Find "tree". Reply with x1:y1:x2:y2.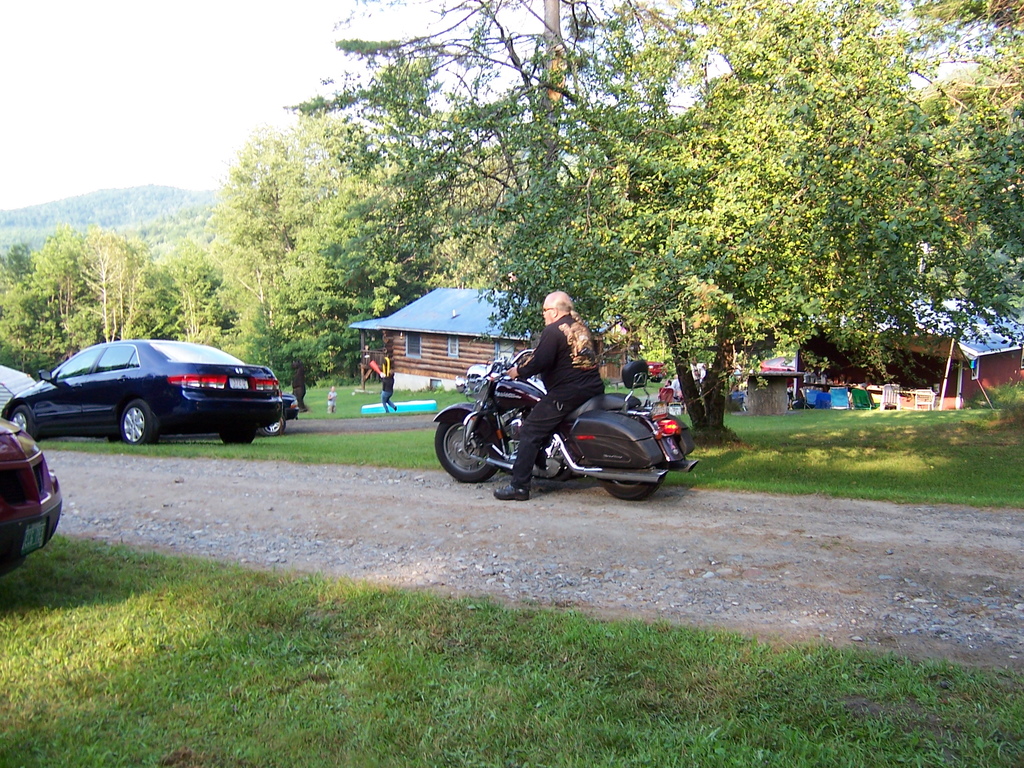
241:273:350:414.
